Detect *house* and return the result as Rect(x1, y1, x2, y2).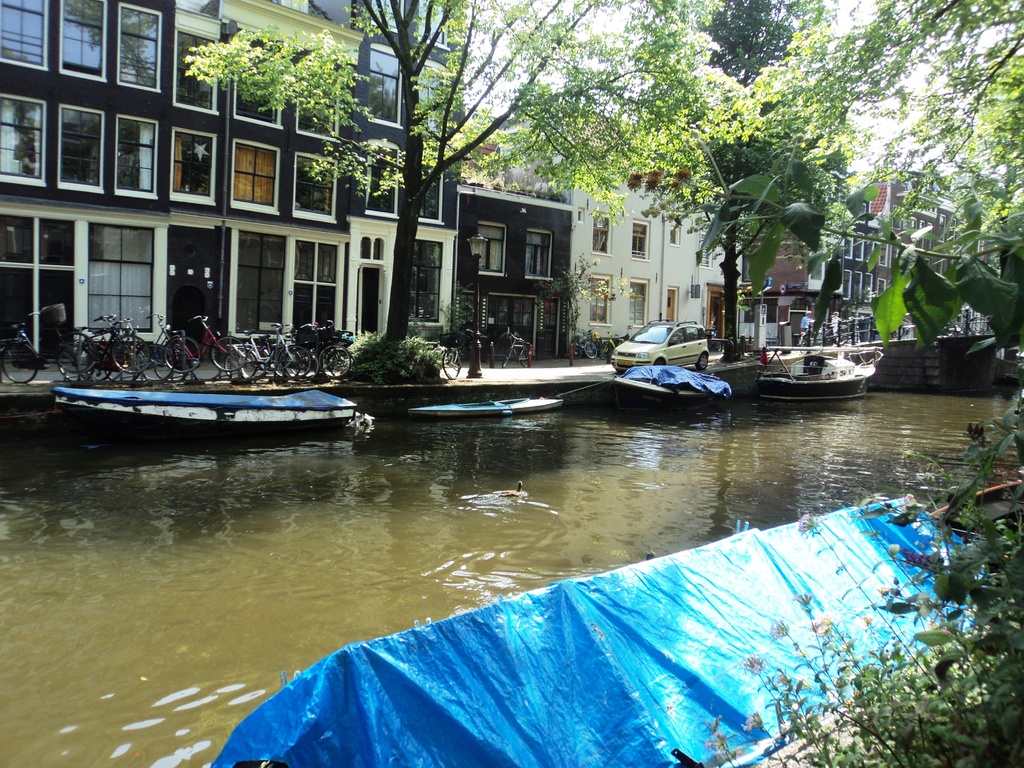
Rect(0, 25, 568, 454).
